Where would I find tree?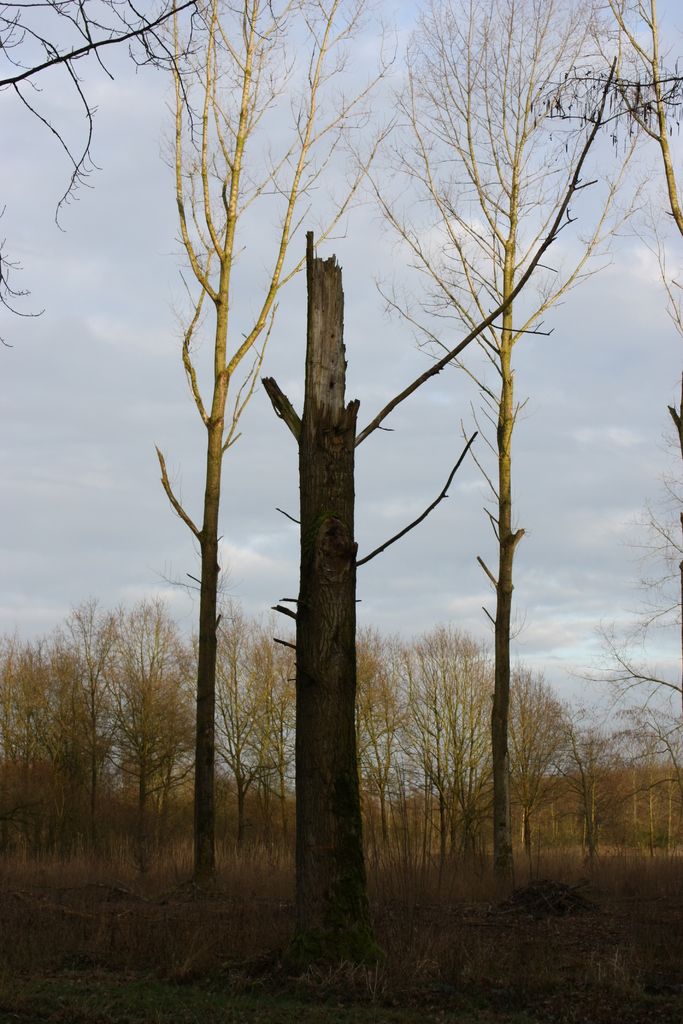
At left=317, top=0, right=682, bottom=924.
